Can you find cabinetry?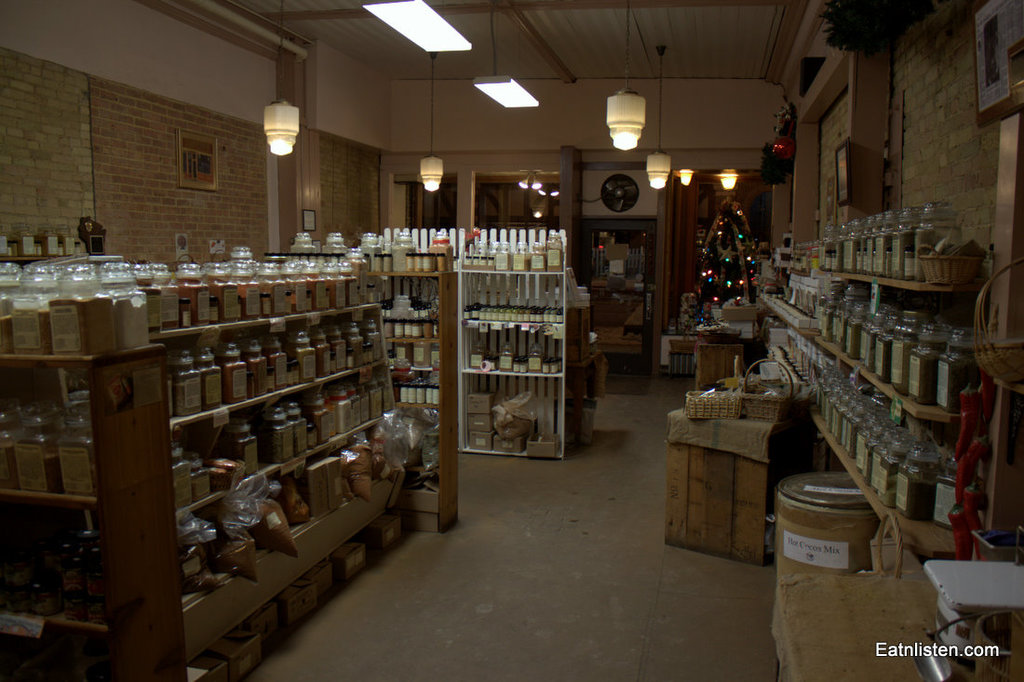
Yes, bounding box: bbox=[758, 248, 991, 552].
